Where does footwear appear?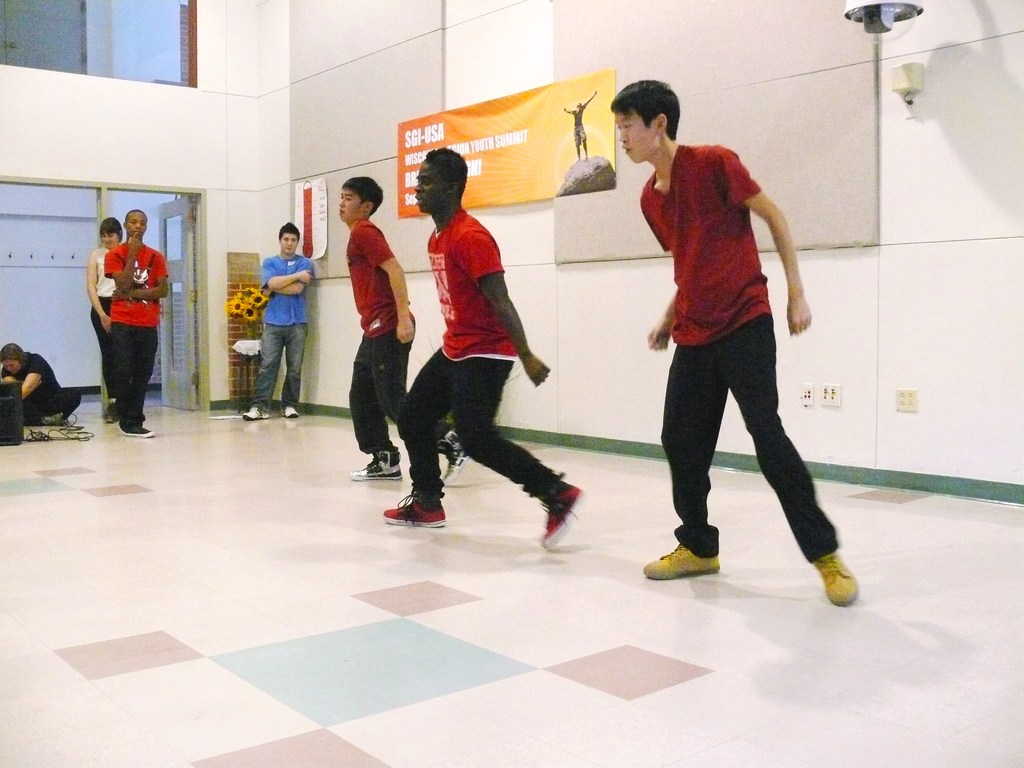
Appears at left=656, top=518, right=733, bottom=592.
